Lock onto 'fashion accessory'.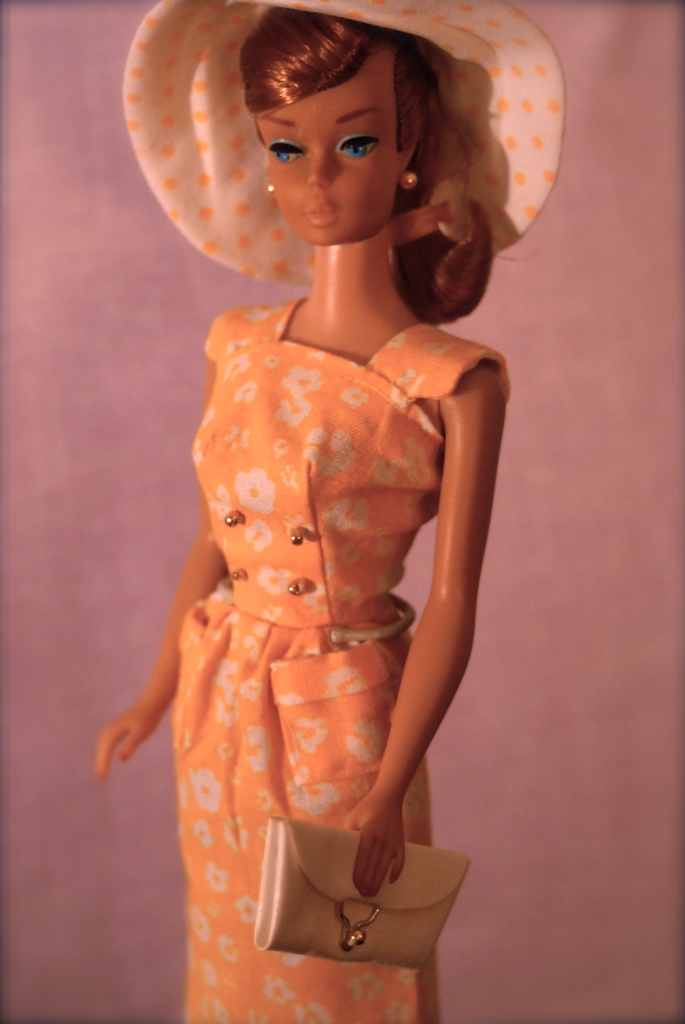
Locked: left=118, top=0, right=558, bottom=295.
